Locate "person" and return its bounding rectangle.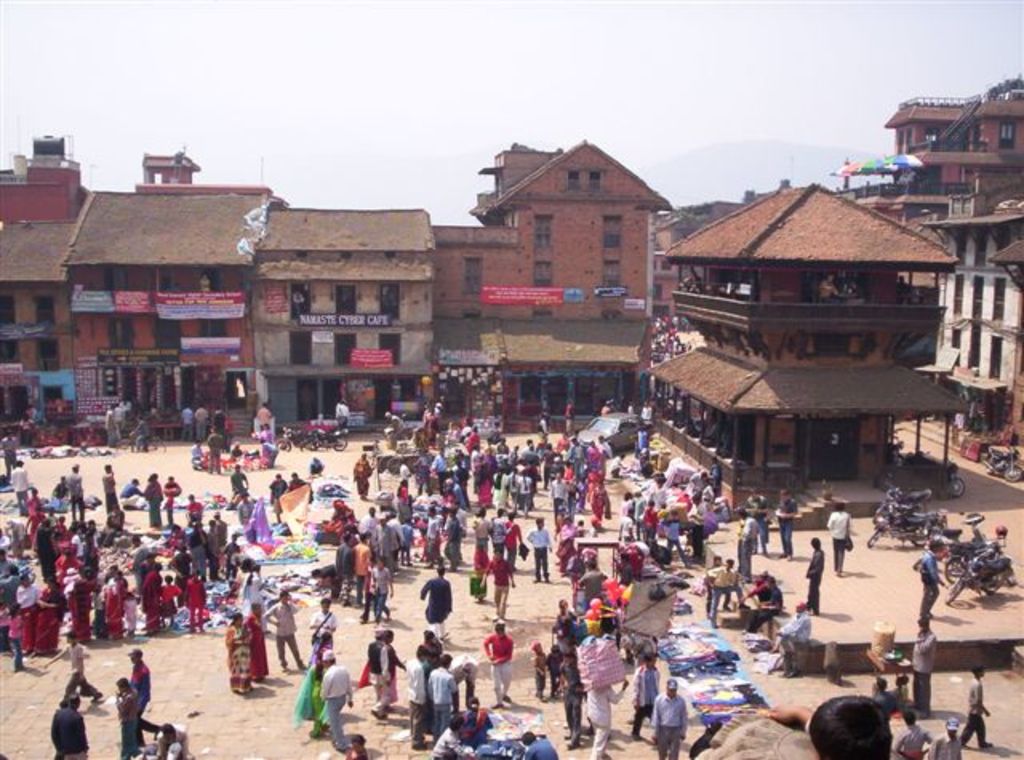
BBox(643, 403, 648, 413).
